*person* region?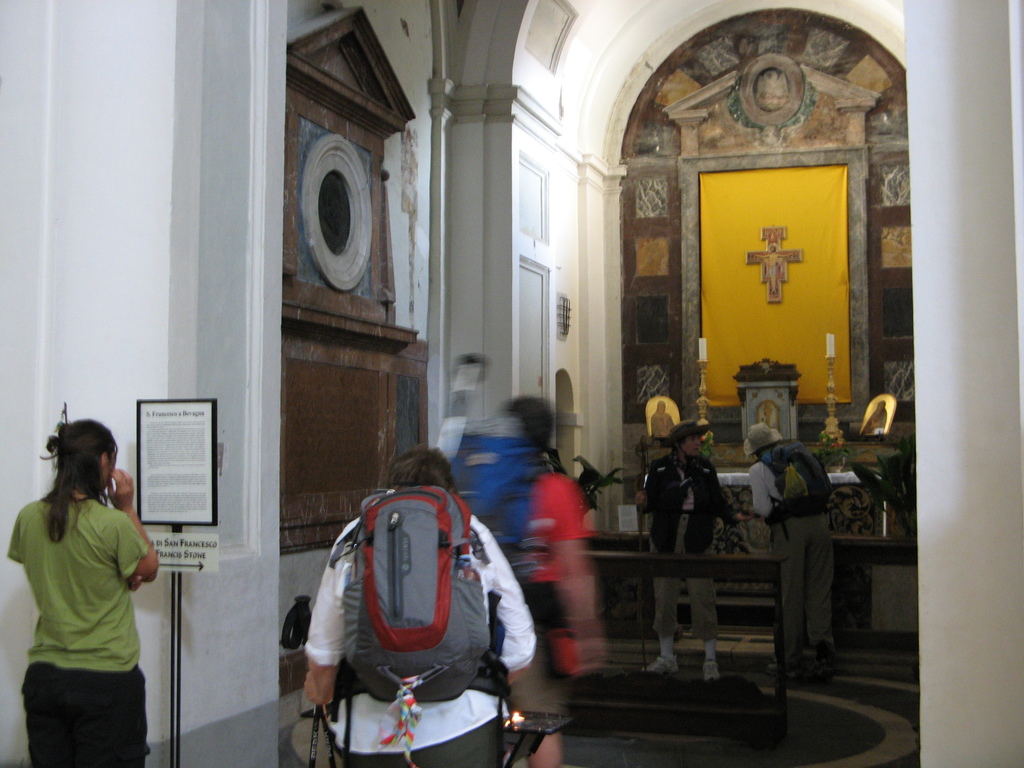
bbox=[633, 417, 727, 682]
